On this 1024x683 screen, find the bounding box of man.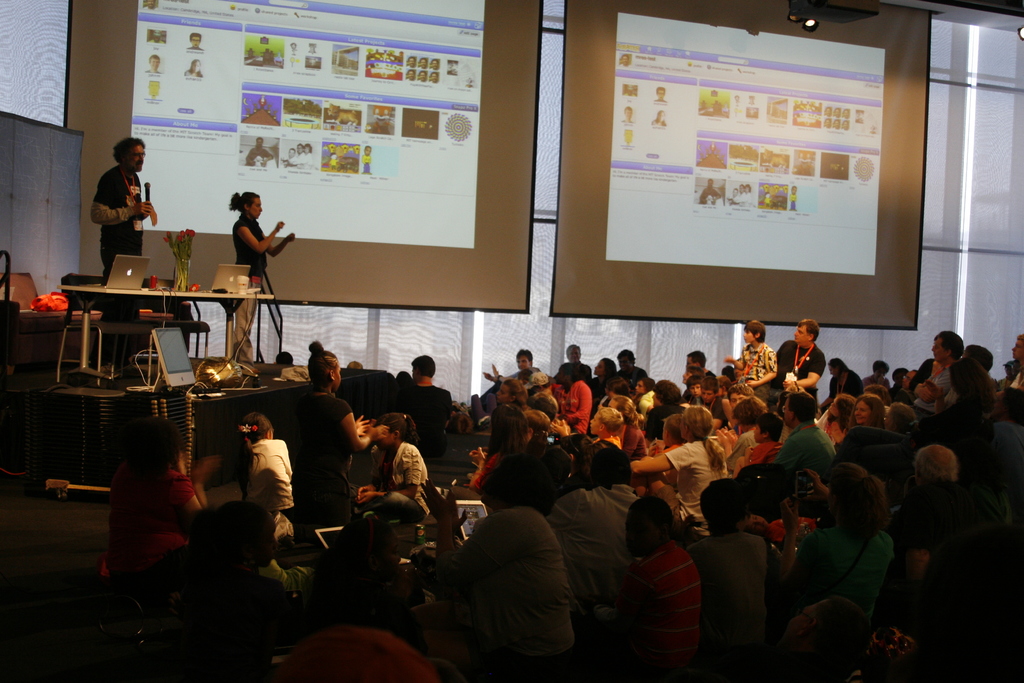
Bounding box: 556 344 589 384.
